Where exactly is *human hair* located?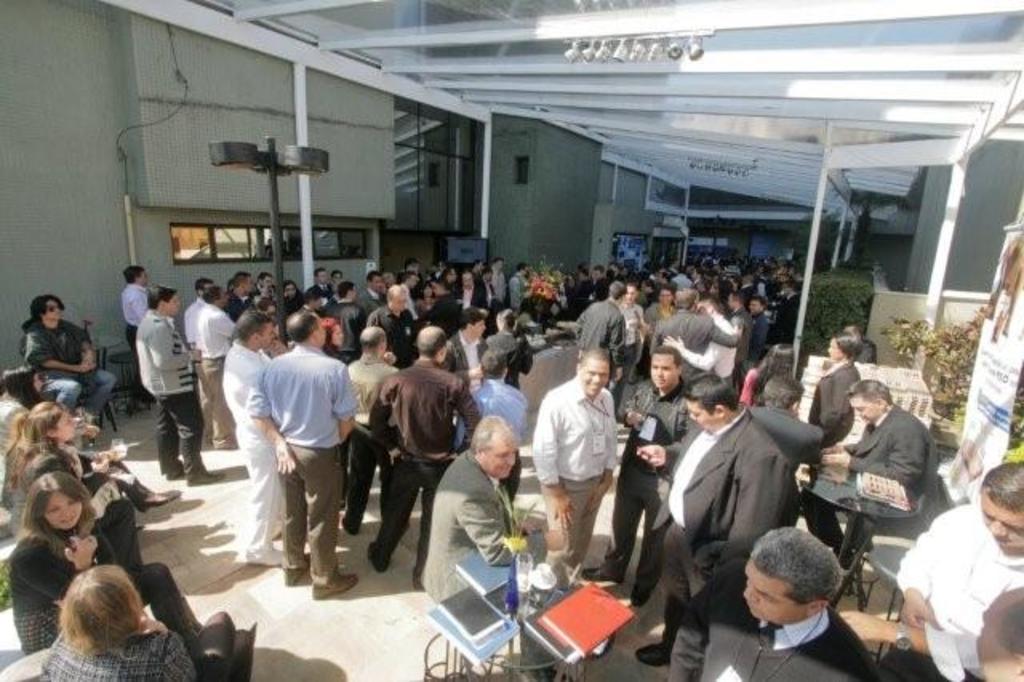
Its bounding box is bbox=[405, 255, 418, 269].
